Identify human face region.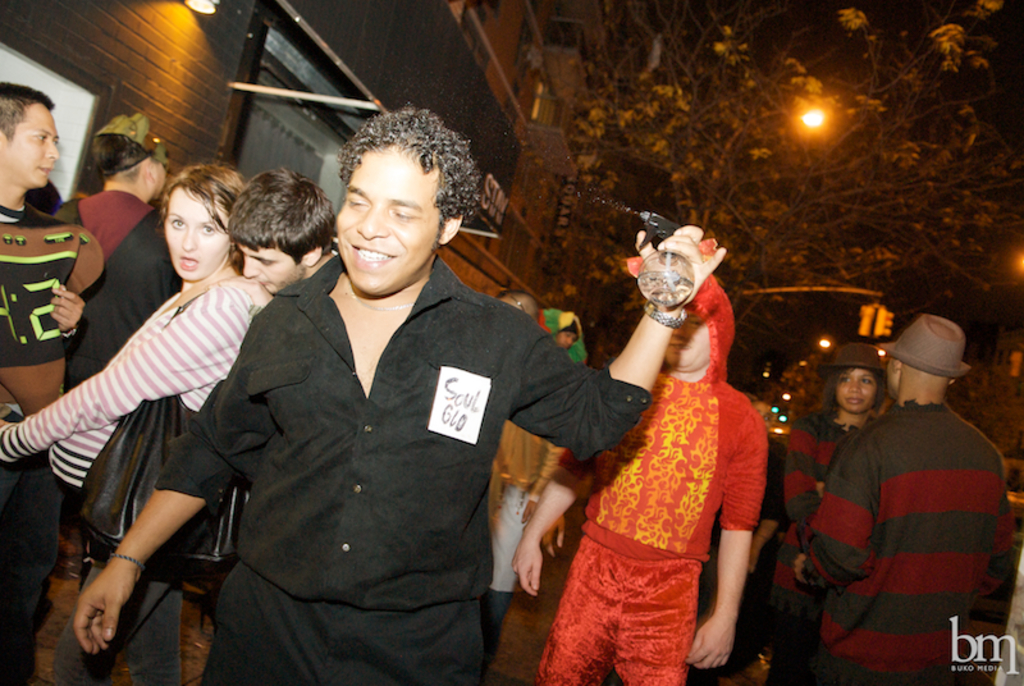
Region: 663, 305, 712, 369.
